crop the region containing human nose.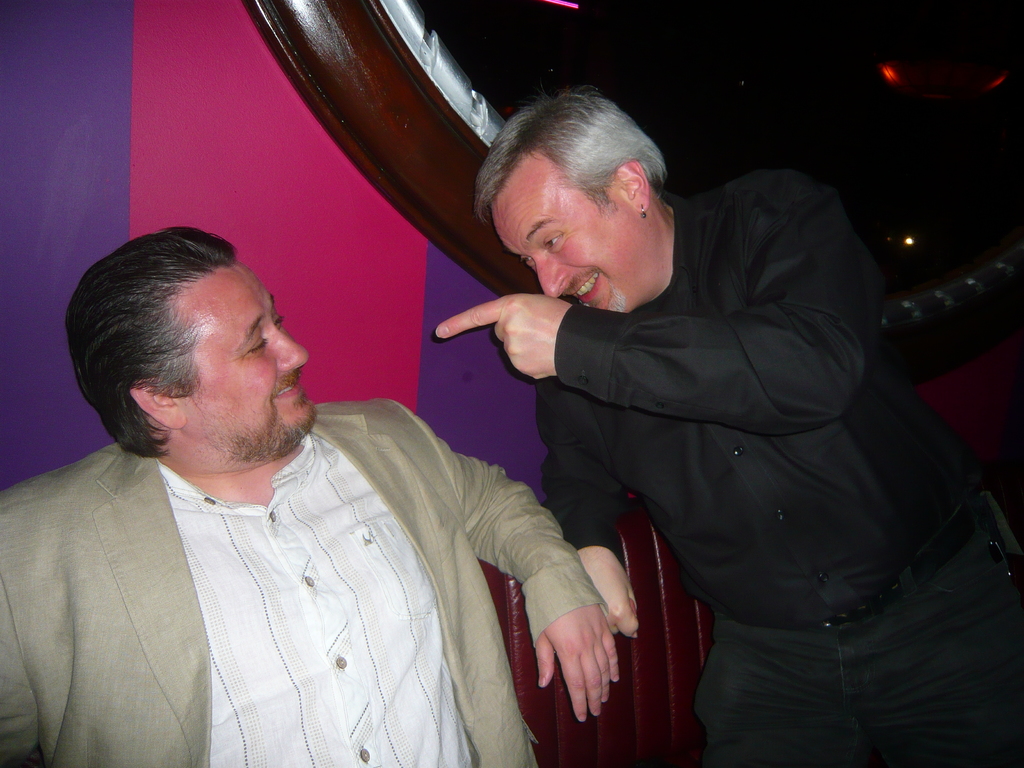
Crop region: [268, 321, 307, 369].
